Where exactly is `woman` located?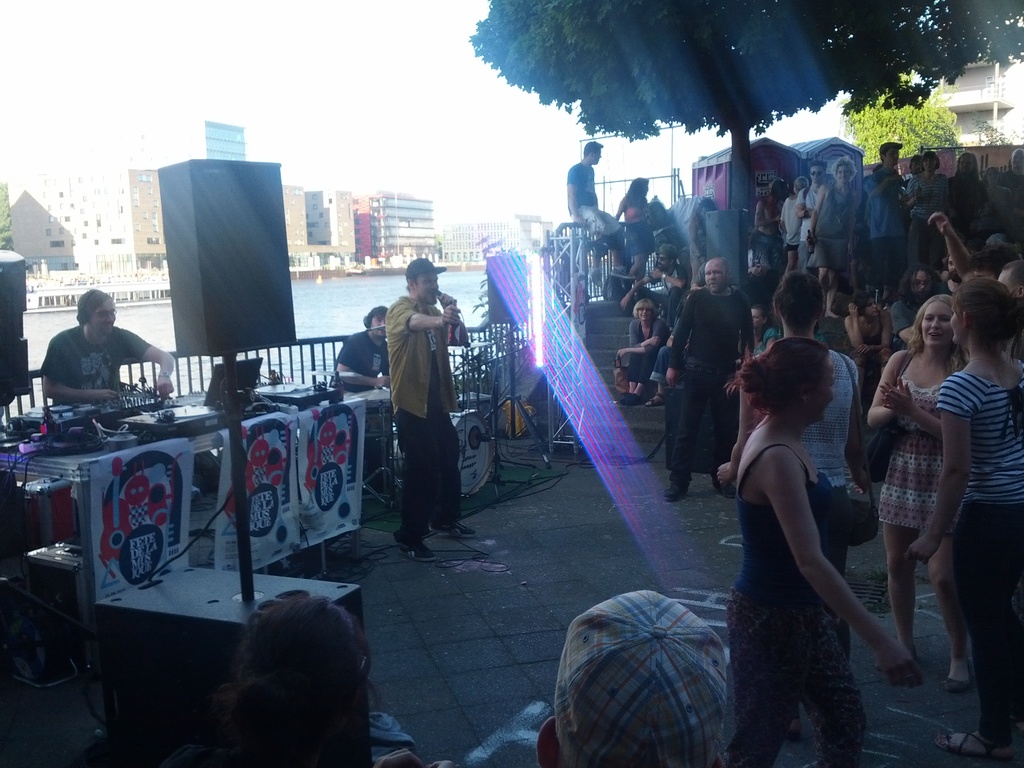
Its bounding box is <region>903, 150, 948, 268</region>.
